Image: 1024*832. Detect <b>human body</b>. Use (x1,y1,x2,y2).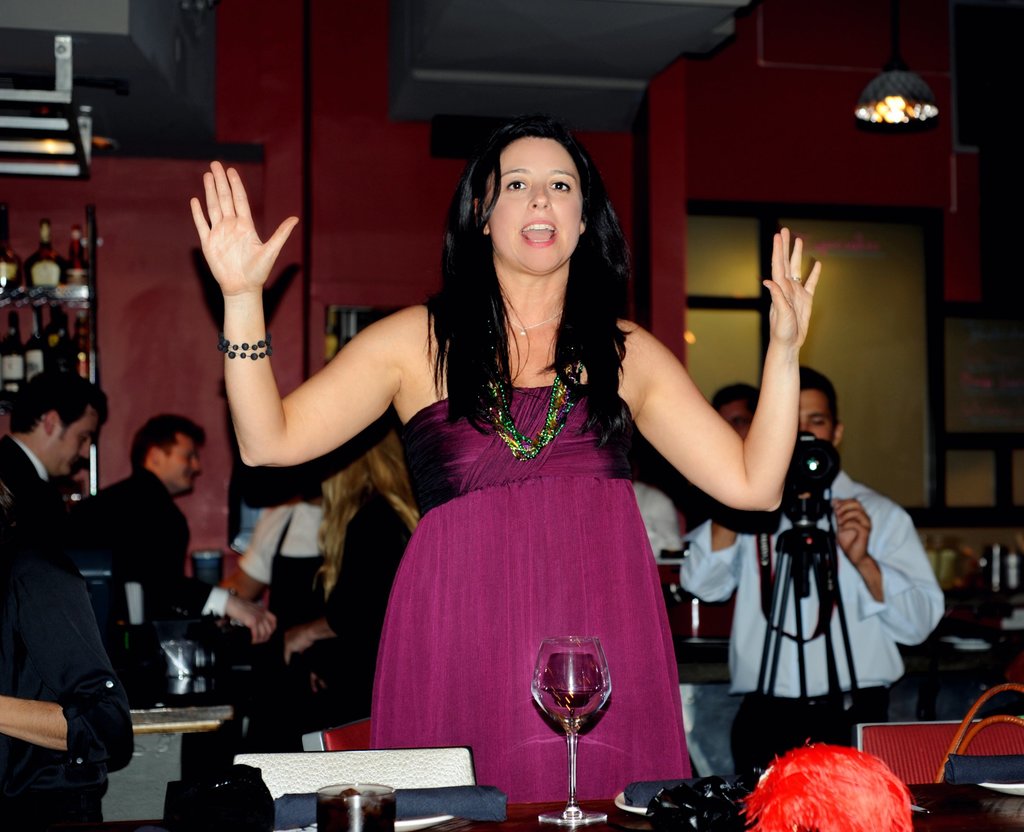
(0,498,142,826).
